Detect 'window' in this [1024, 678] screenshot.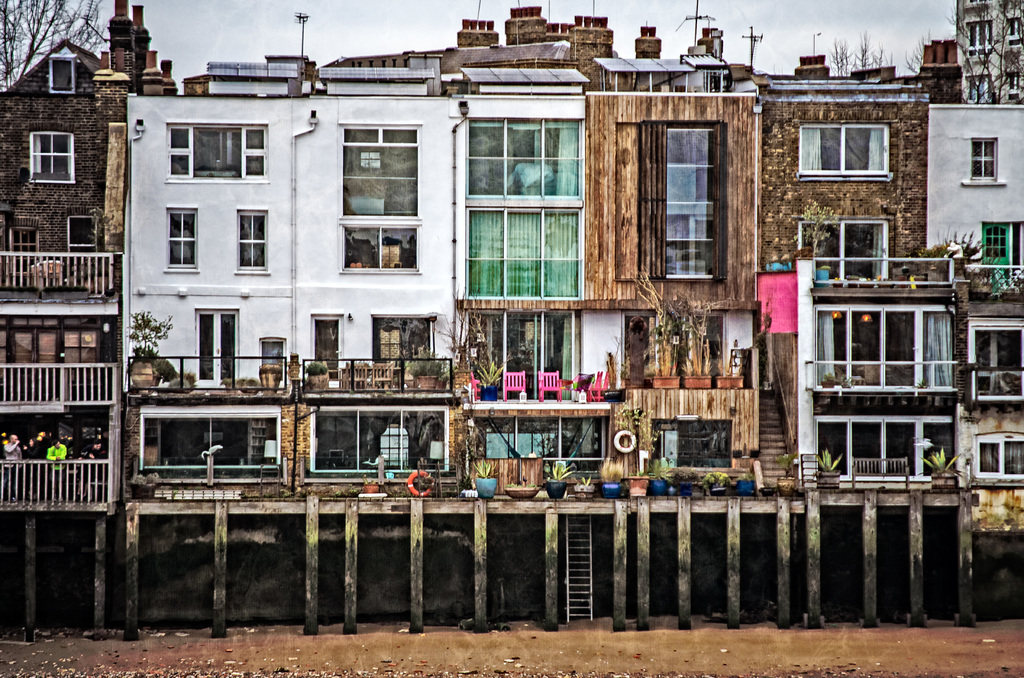
Detection: 310,314,340,384.
